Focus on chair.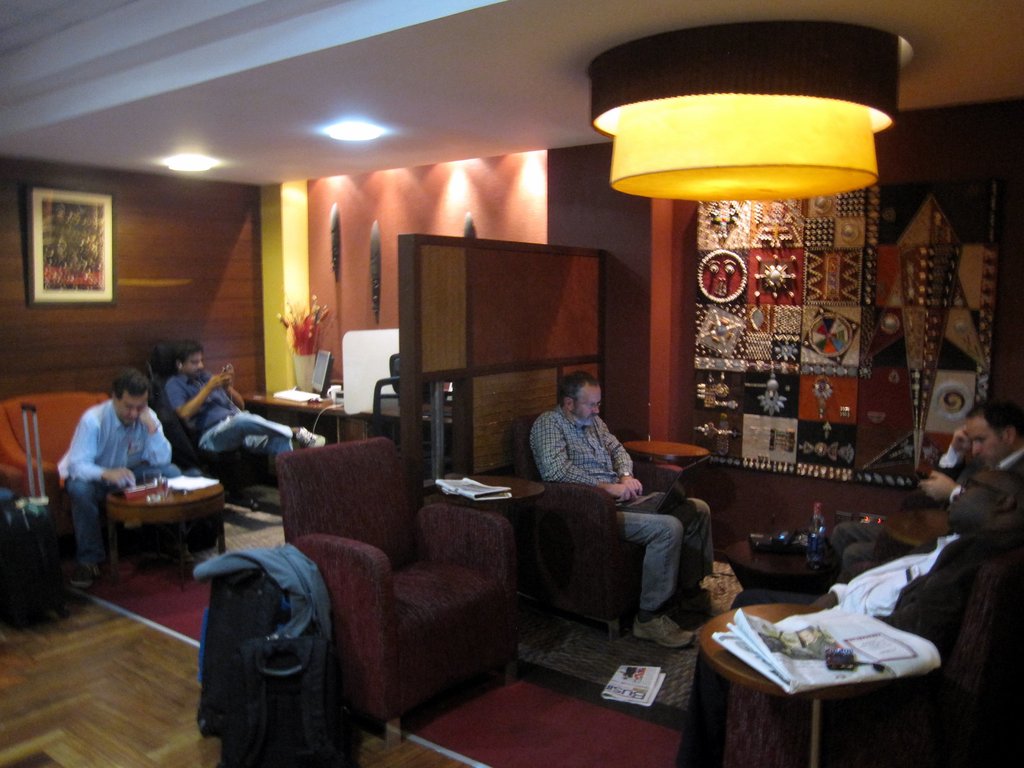
Focused at [505,410,717,643].
